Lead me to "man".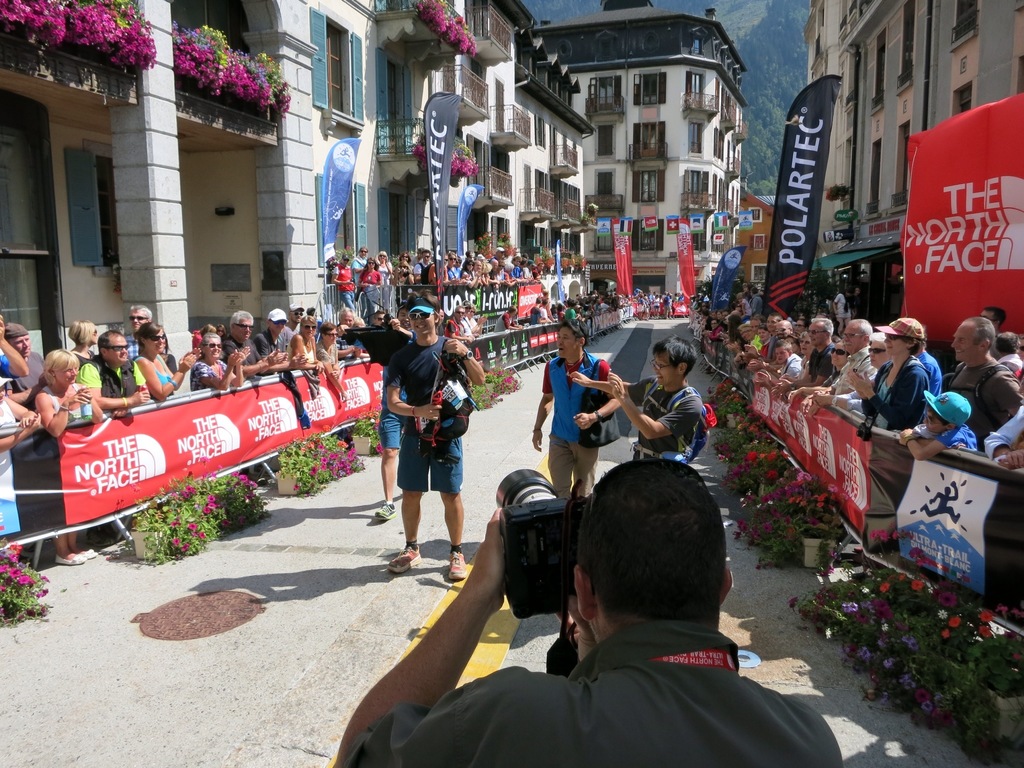
Lead to 570,335,712,462.
